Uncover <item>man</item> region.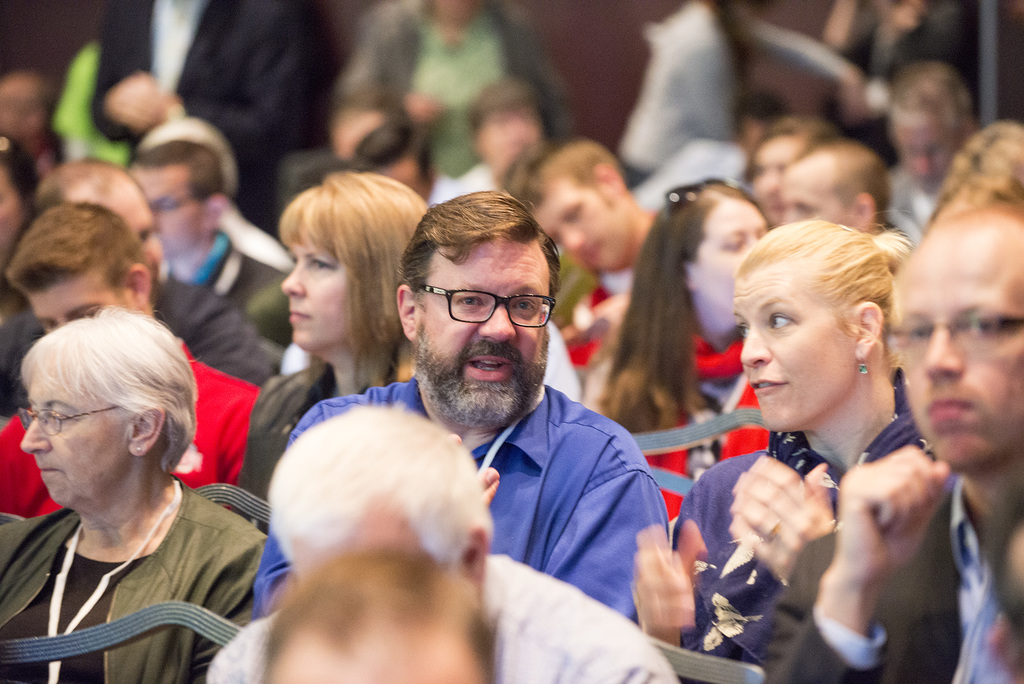
Uncovered: crop(0, 200, 260, 418).
